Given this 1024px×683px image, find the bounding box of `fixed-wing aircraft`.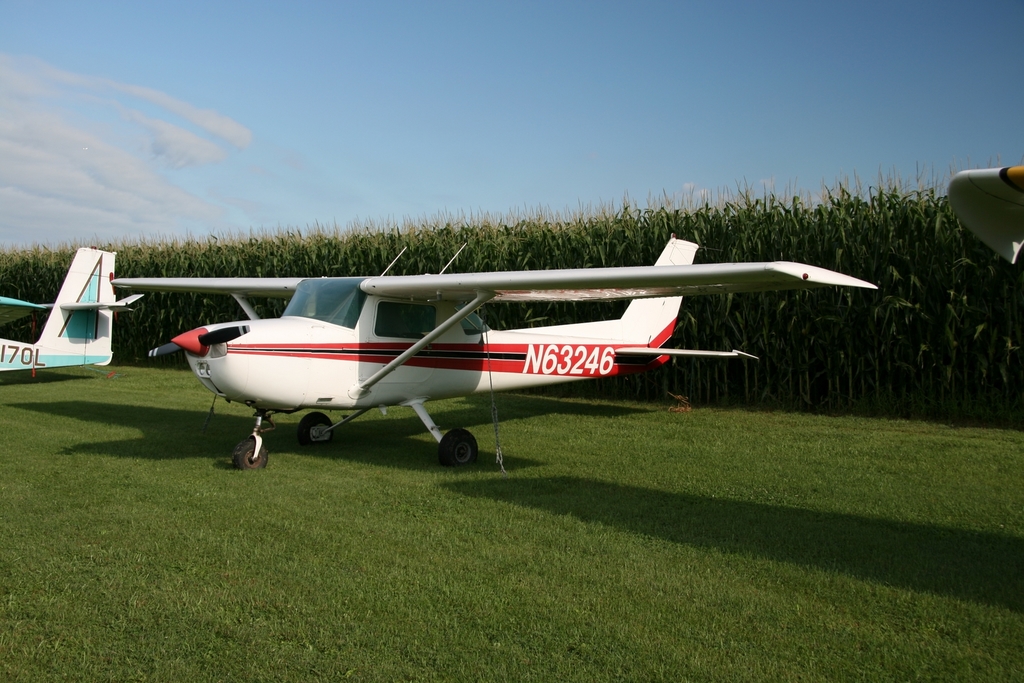
rect(111, 227, 880, 465).
